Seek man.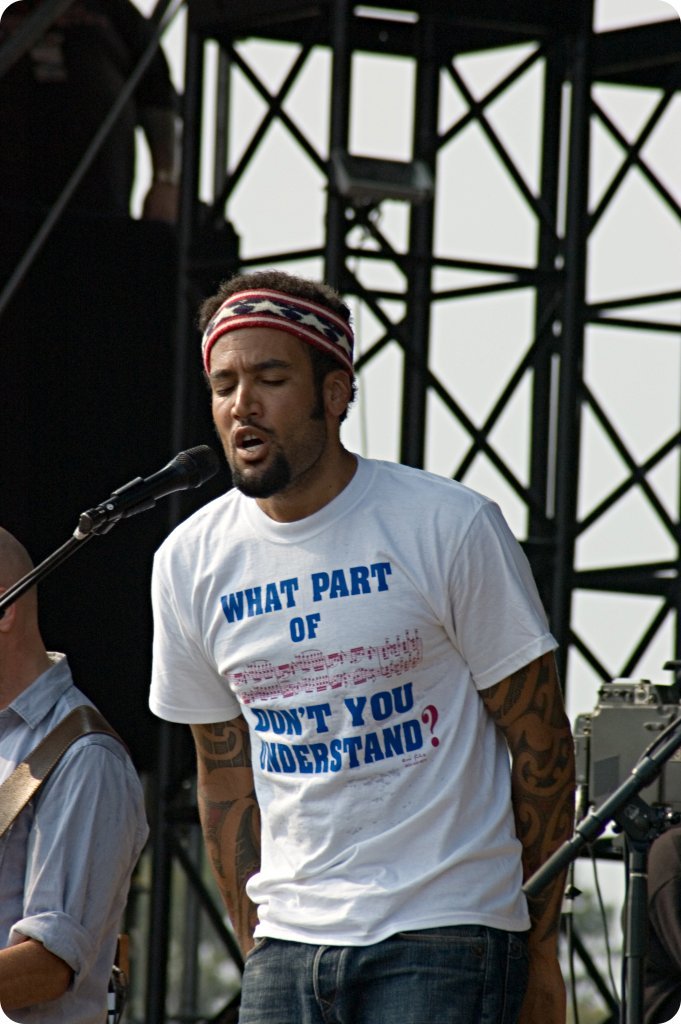
locate(0, 533, 150, 1023).
